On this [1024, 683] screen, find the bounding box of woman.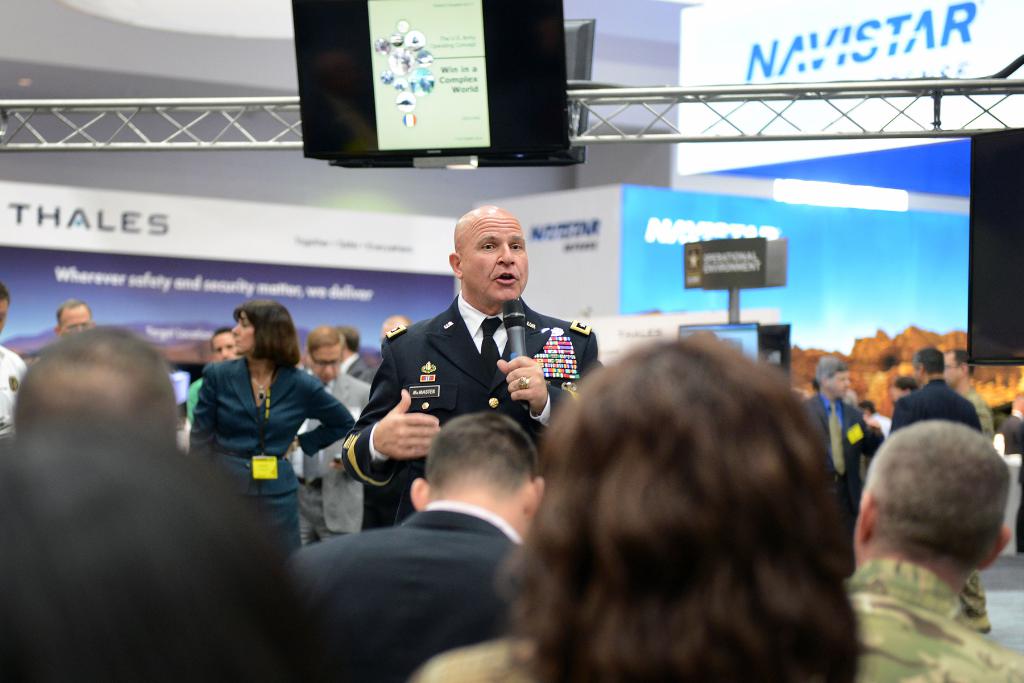
Bounding box: 506:331:863:682.
